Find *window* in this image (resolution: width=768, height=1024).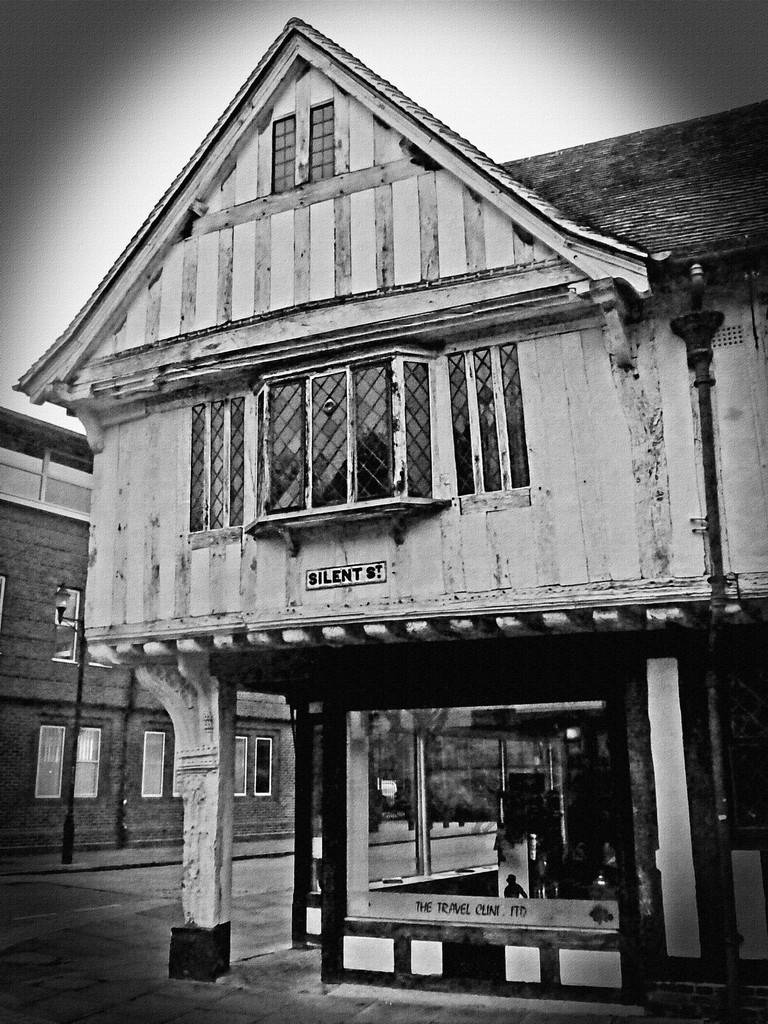
detection(145, 732, 167, 799).
